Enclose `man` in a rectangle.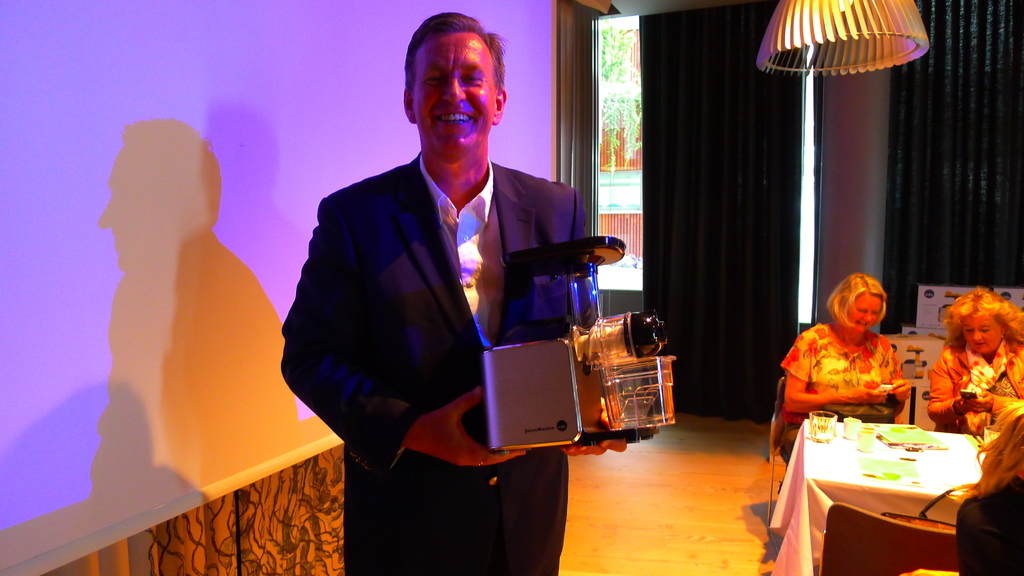
bbox=[284, 39, 606, 516].
